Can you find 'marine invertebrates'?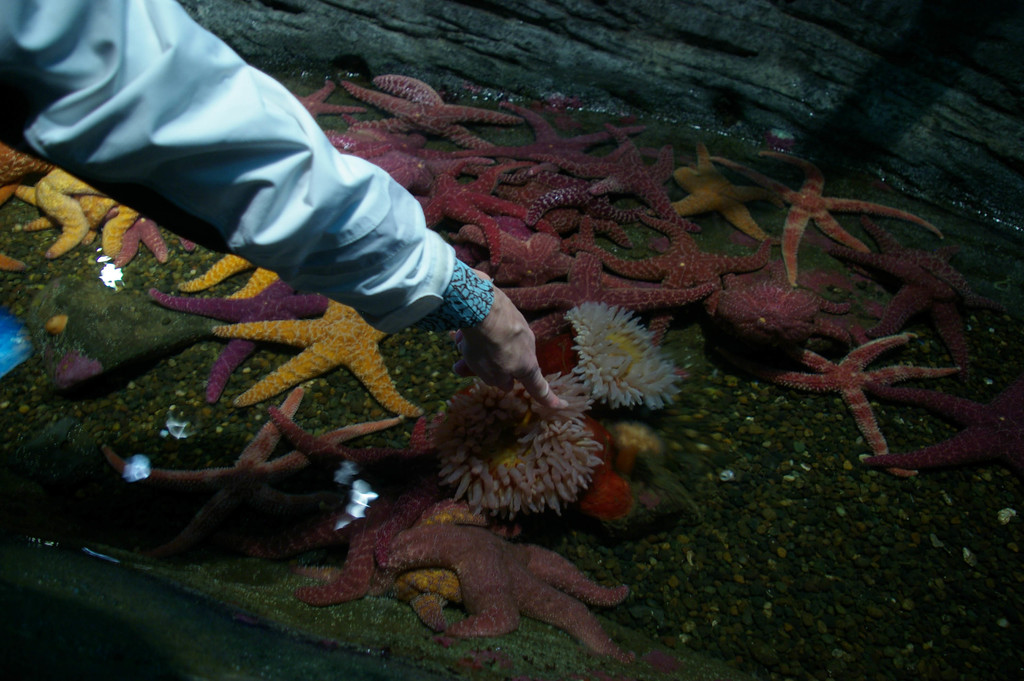
Yes, bounding box: (128, 201, 194, 276).
